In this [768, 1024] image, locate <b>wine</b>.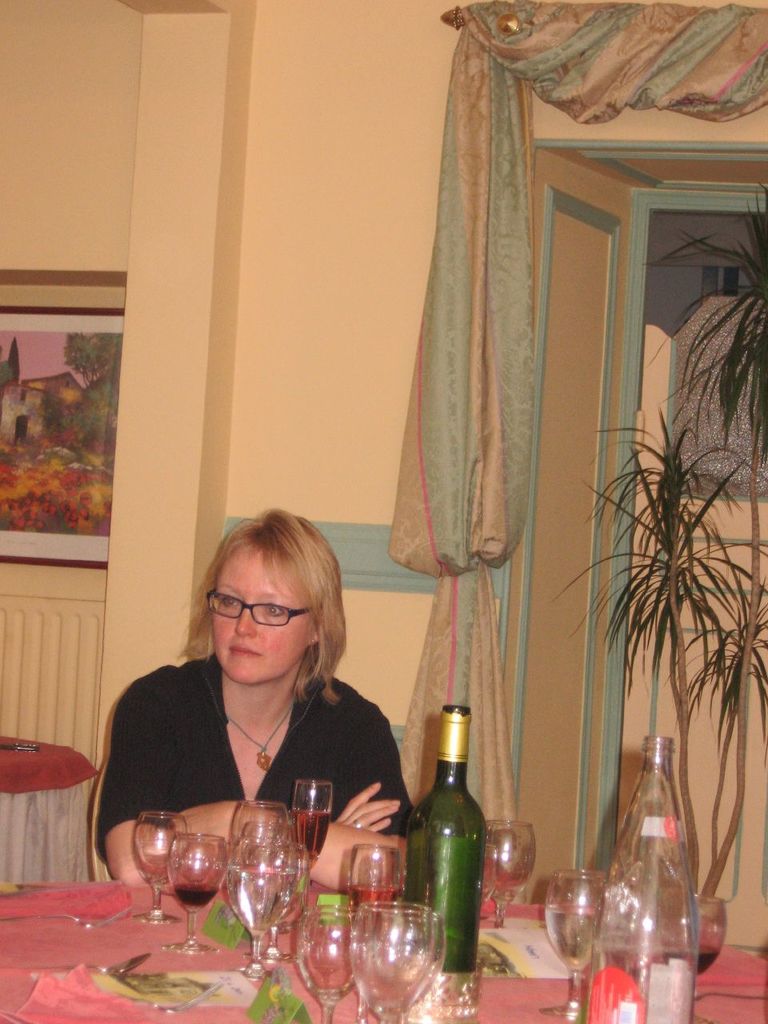
Bounding box: <box>546,907,610,969</box>.
